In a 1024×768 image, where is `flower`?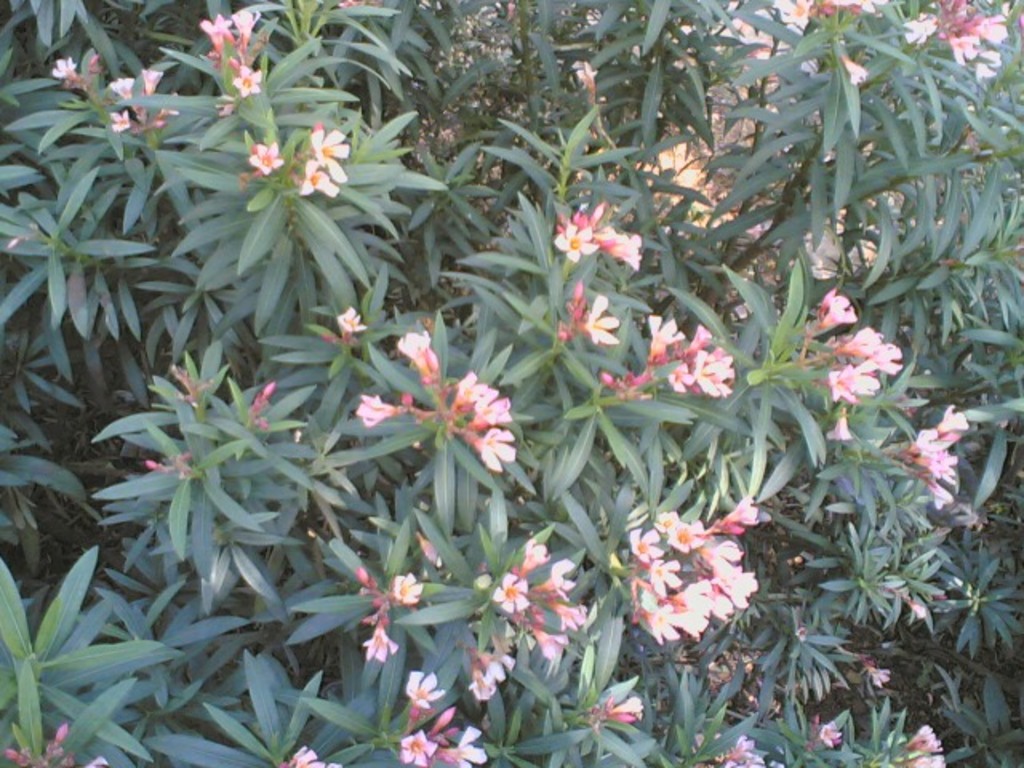
left=910, top=754, right=946, bottom=766.
